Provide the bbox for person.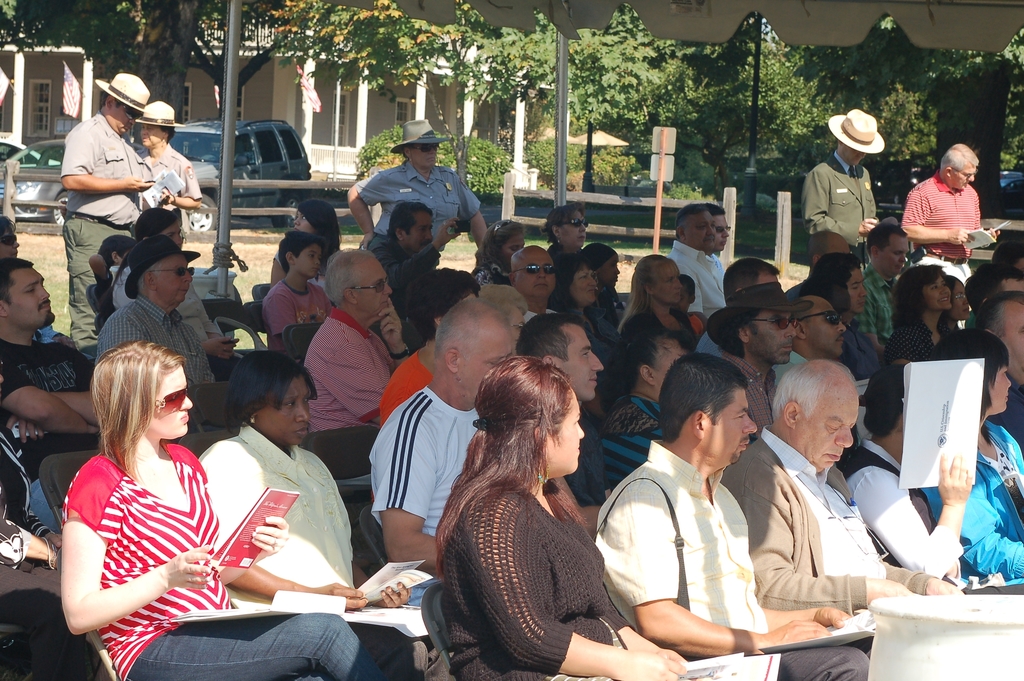
select_region(804, 111, 883, 264).
